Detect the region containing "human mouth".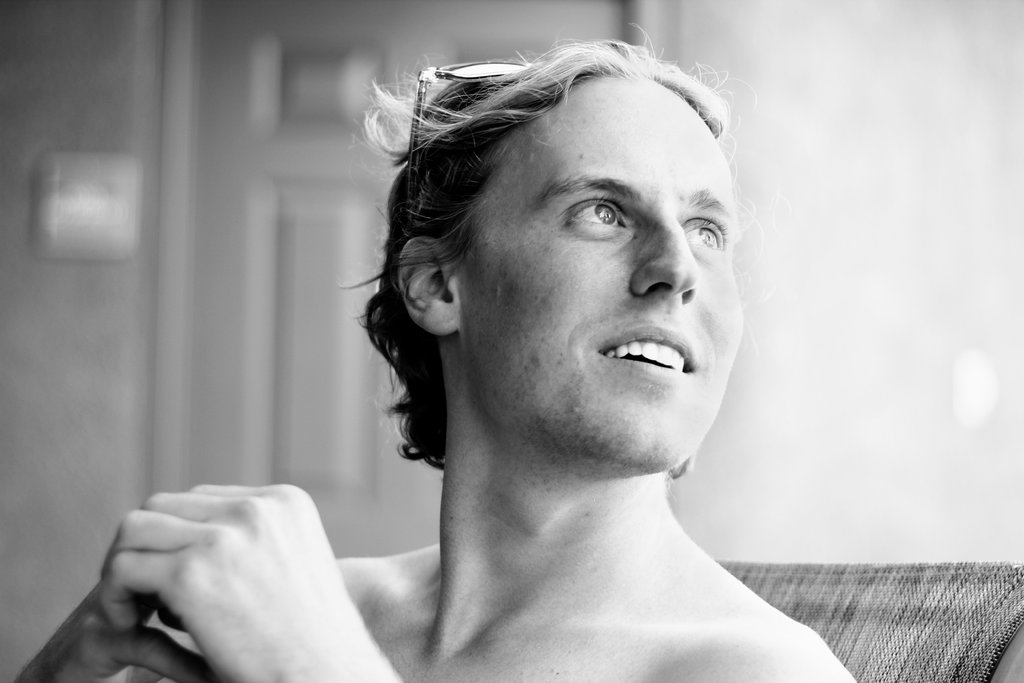
box(587, 315, 703, 397).
